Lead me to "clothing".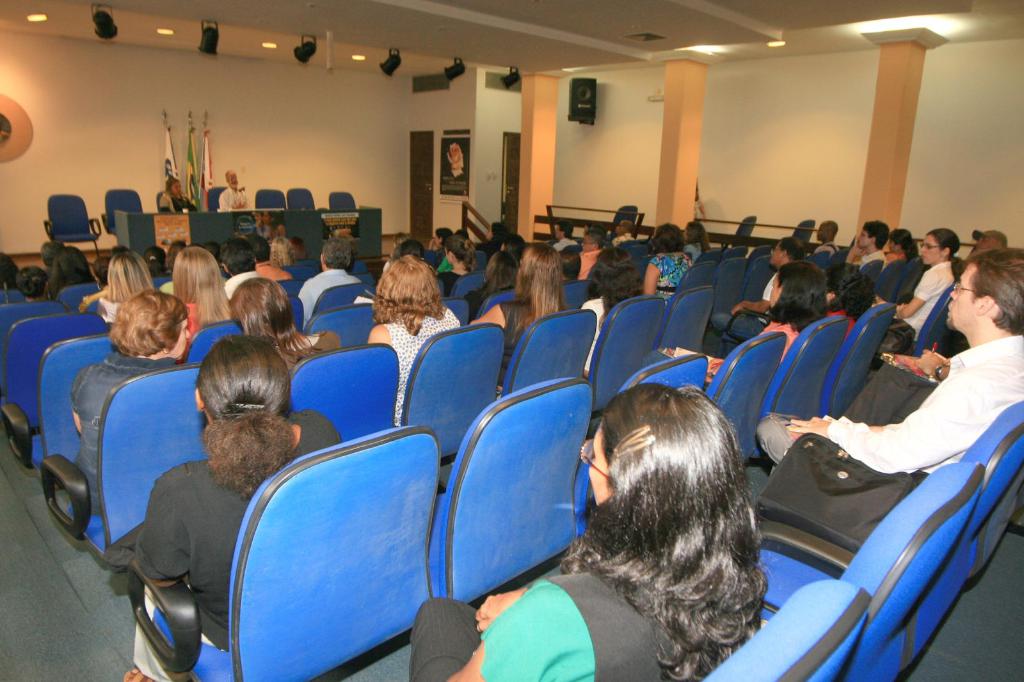
Lead to 867,246,925,316.
